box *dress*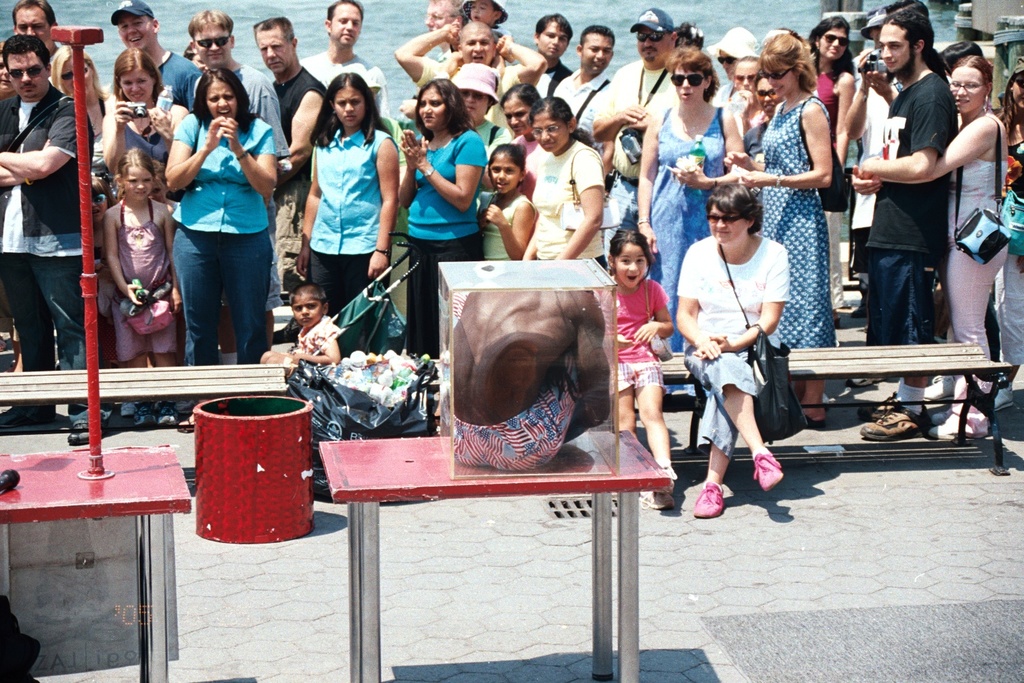
bbox=(761, 98, 835, 349)
